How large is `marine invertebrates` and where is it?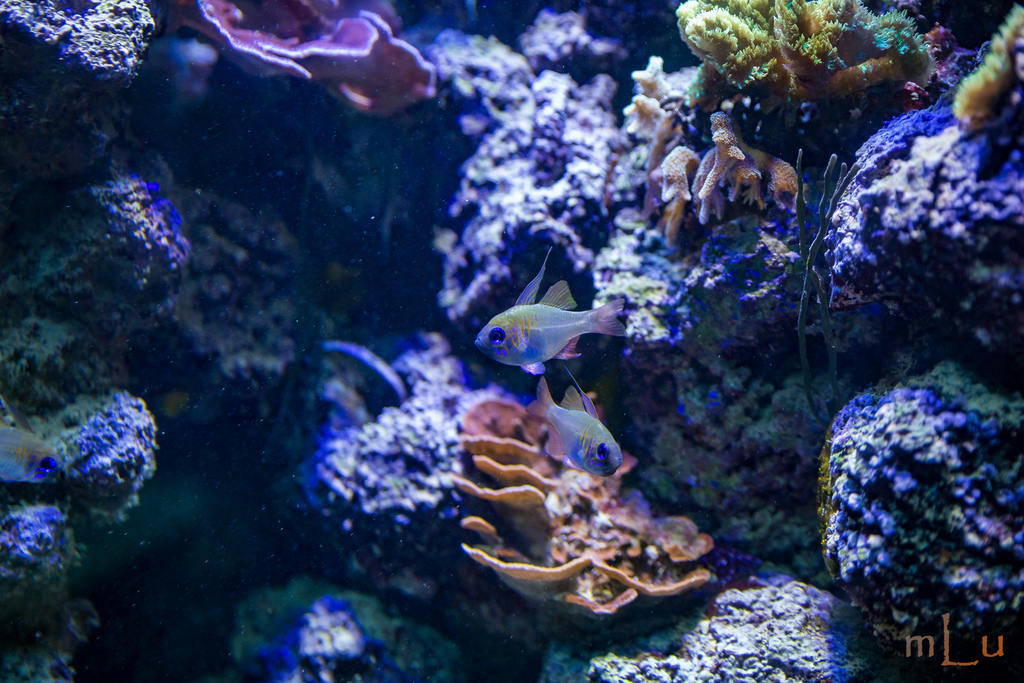
Bounding box: (630, 42, 701, 99).
